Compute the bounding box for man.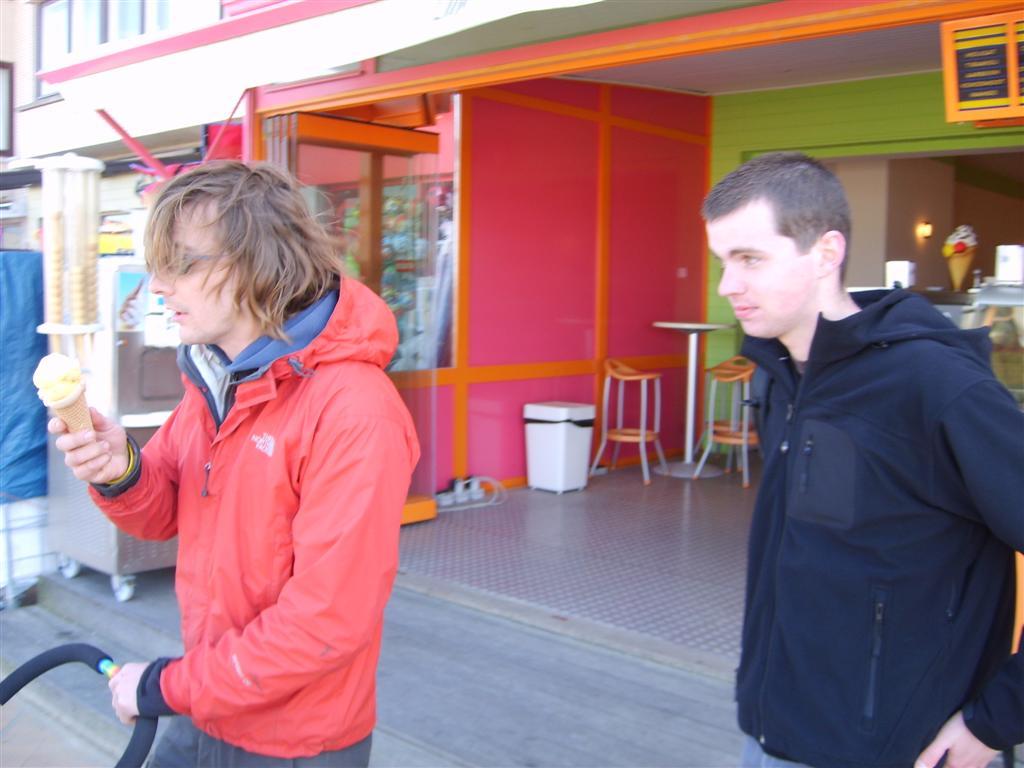
48, 165, 420, 767.
